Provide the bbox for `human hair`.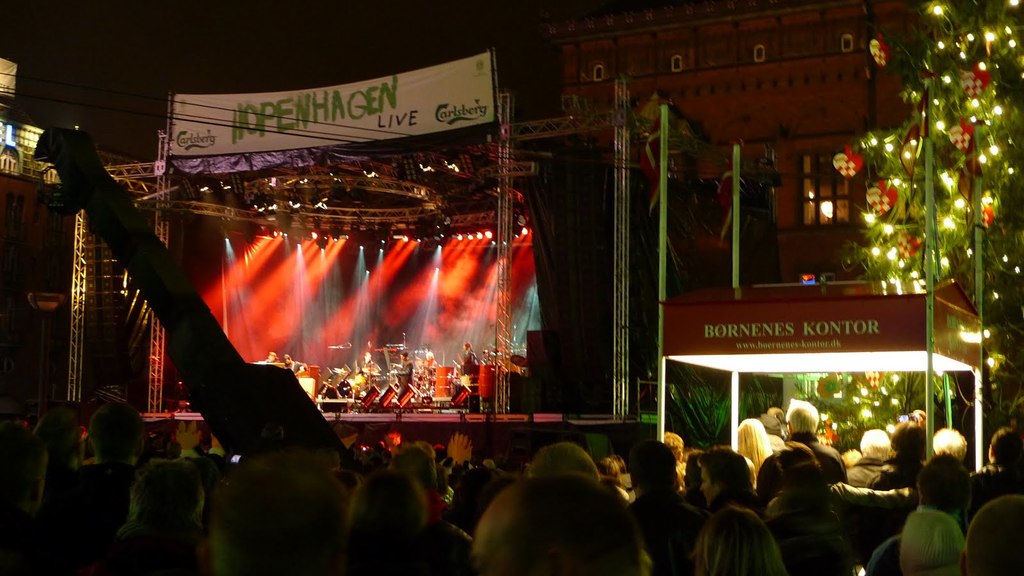
select_region(92, 403, 146, 461).
